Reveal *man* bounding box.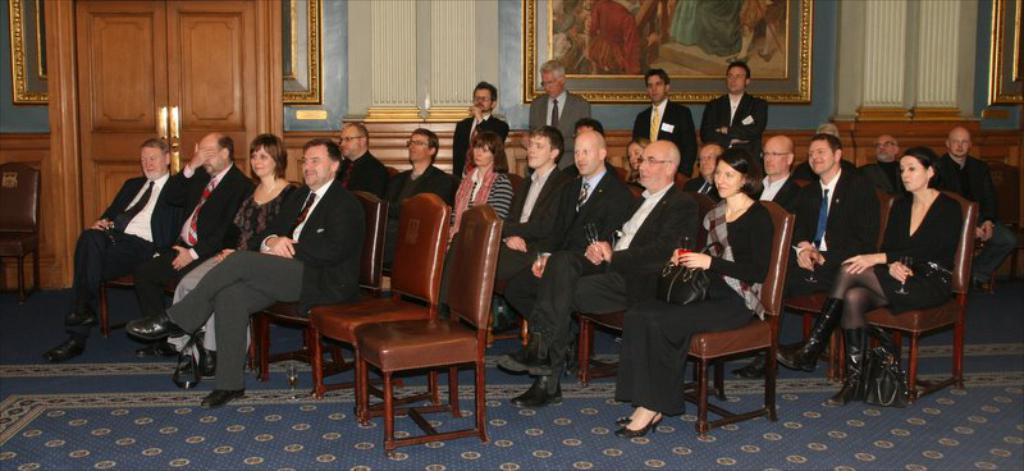
Revealed: <region>379, 127, 454, 273</region>.
